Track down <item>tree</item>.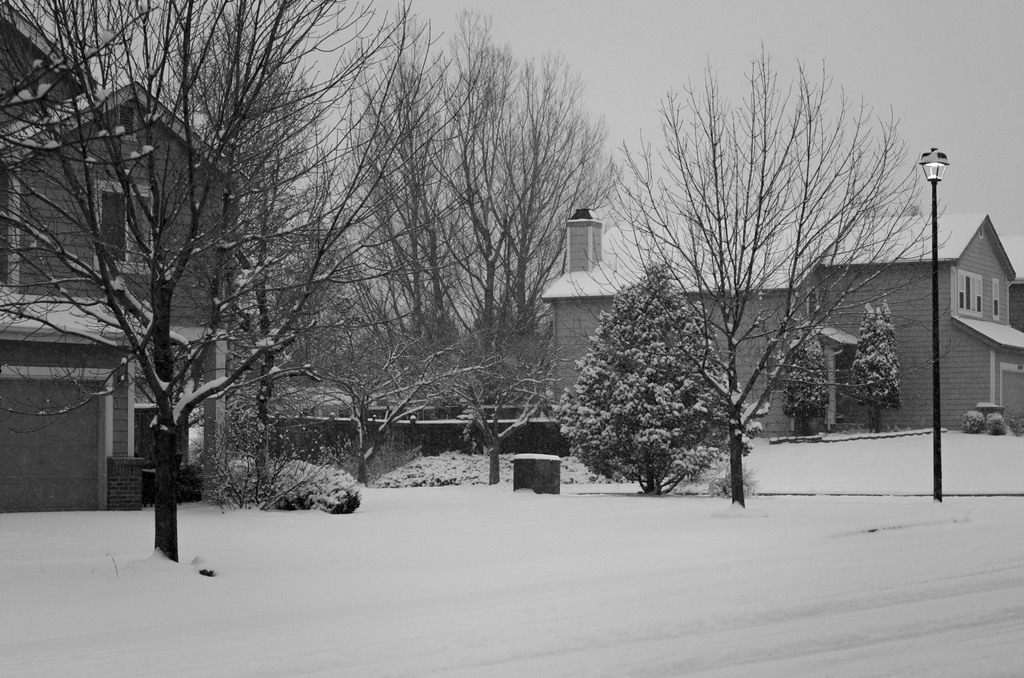
Tracked to select_region(247, 0, 630, 494).
